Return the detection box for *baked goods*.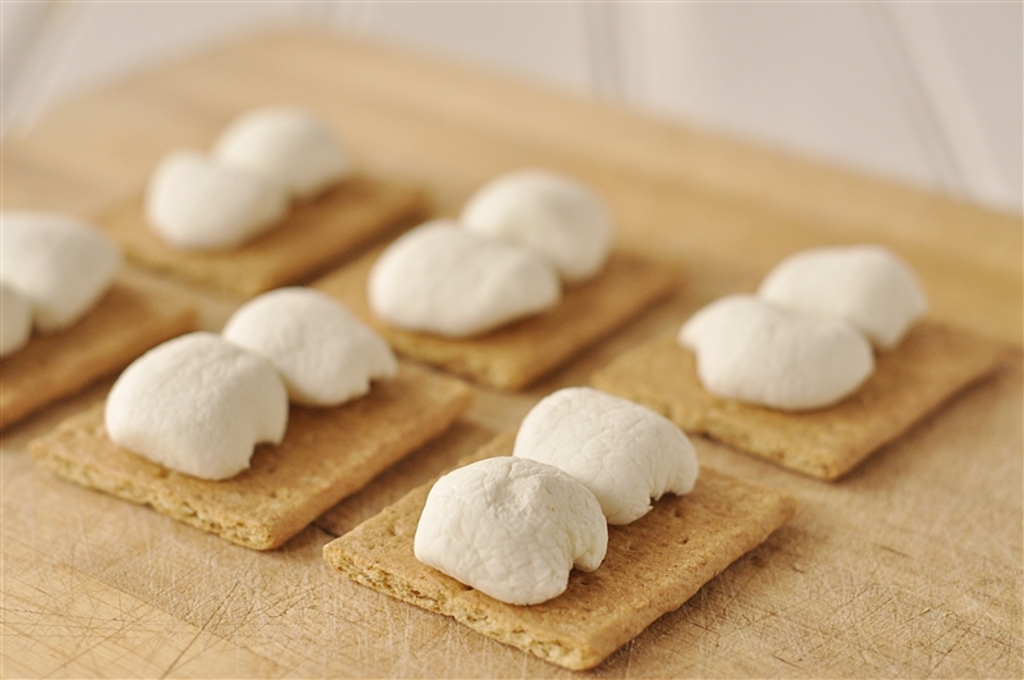
bbox=(593, 280, 1010, 479).
